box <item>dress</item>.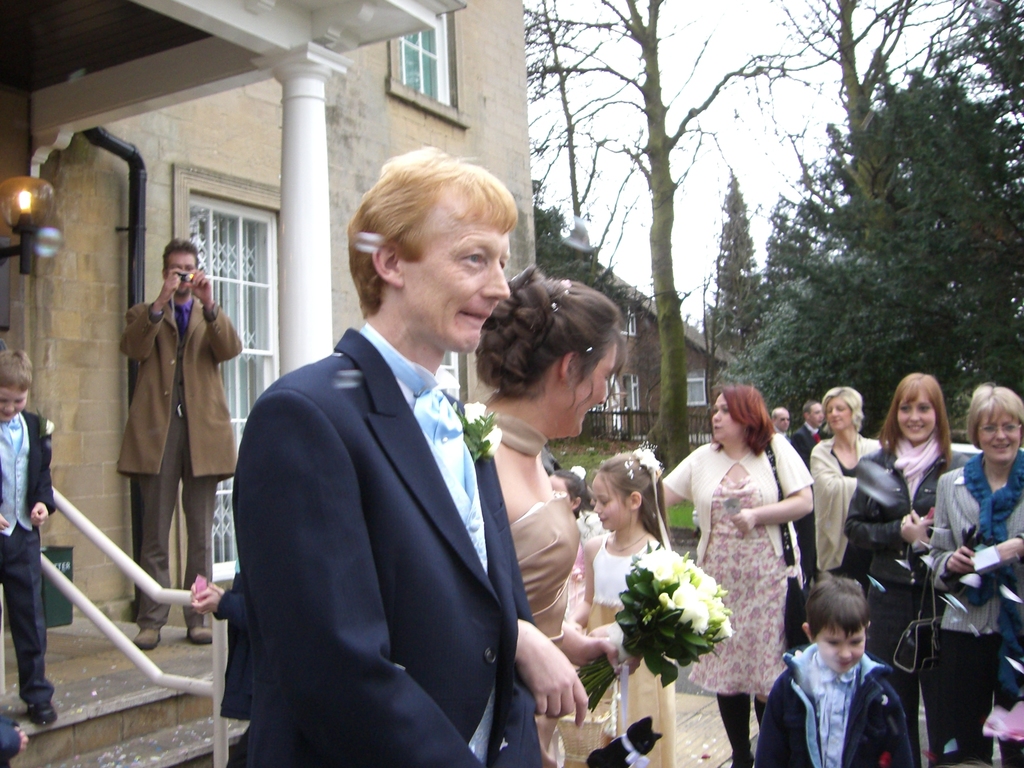
685, 477, 806, 695.
